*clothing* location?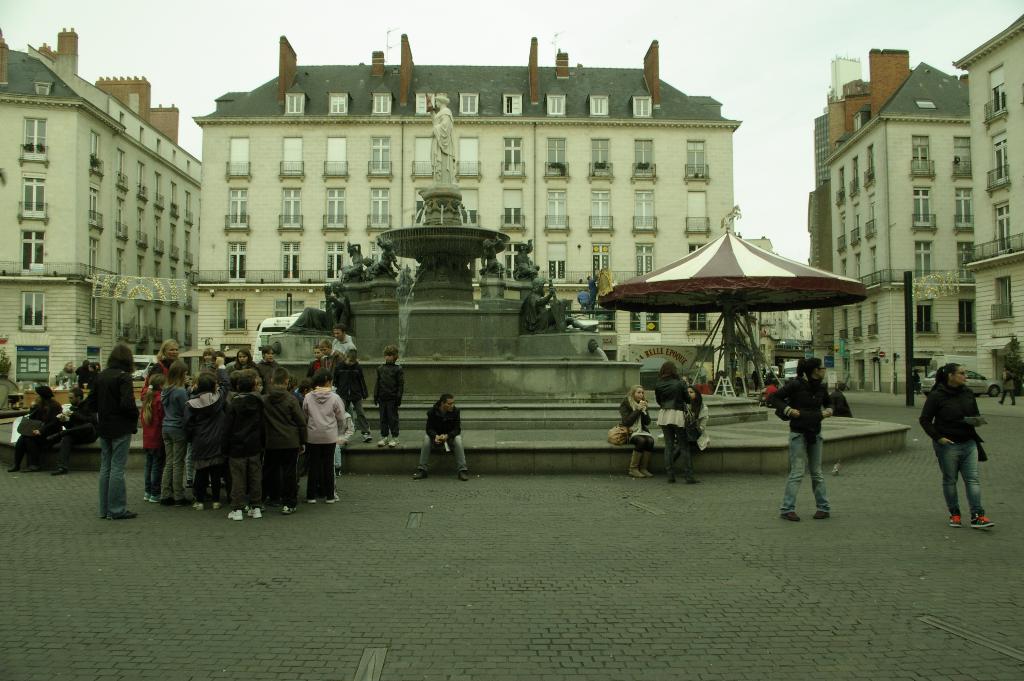
[416, 397, 466, 475]
